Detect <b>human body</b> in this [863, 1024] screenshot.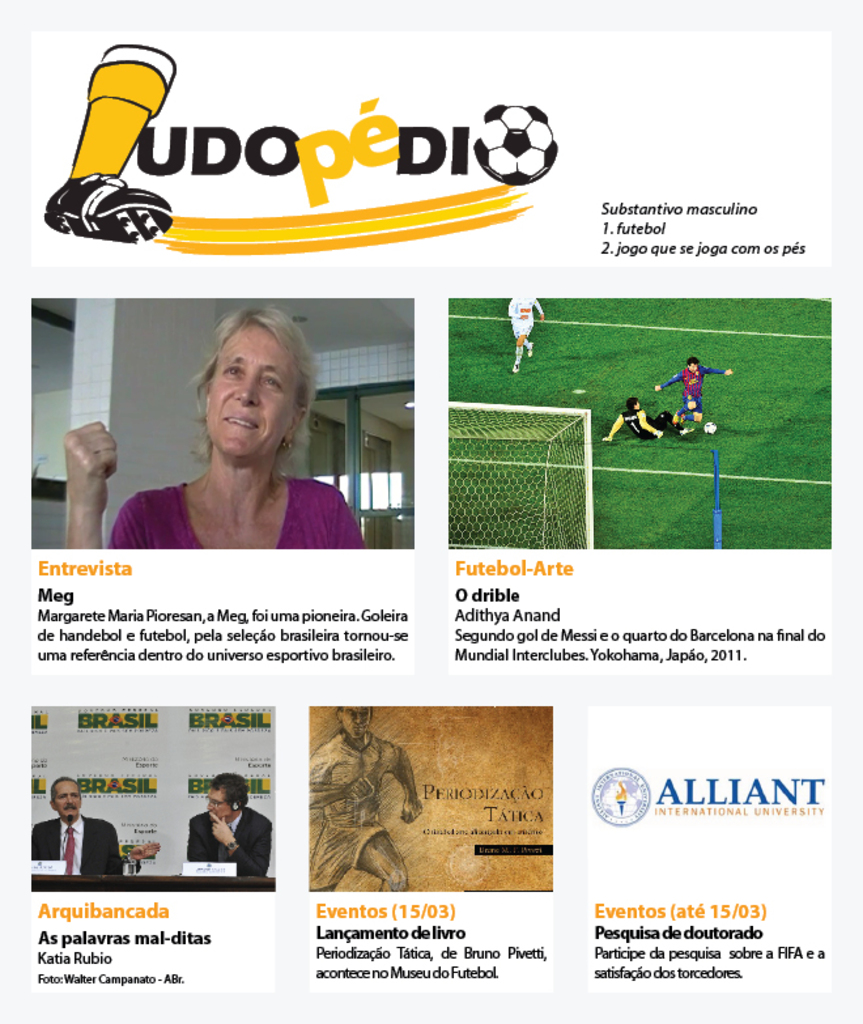
Detection: Rect(656, 364, 723, 425).
